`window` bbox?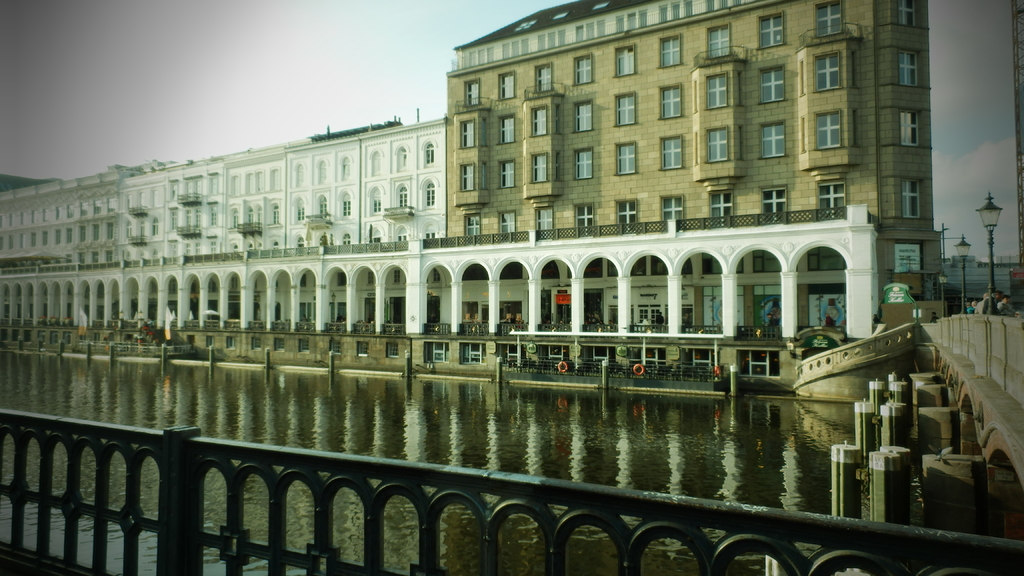
box=[199, 181, 204, 202]
